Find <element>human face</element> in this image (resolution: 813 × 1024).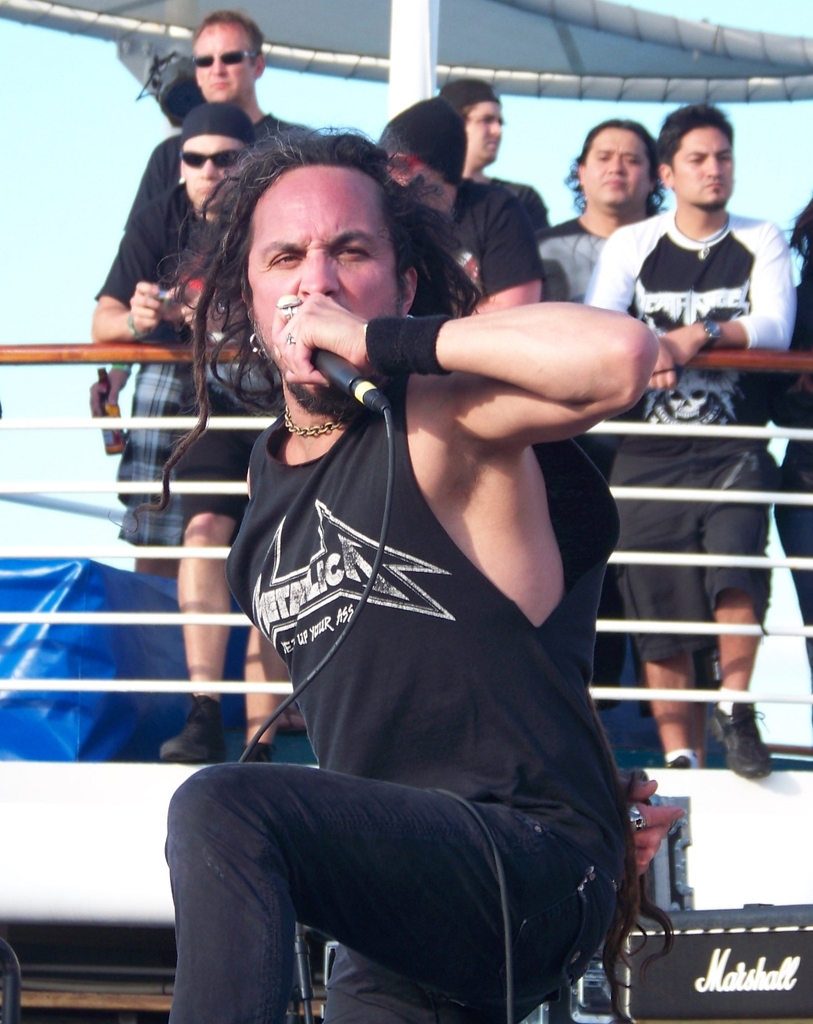
<box>577,123,651,213</box>.
